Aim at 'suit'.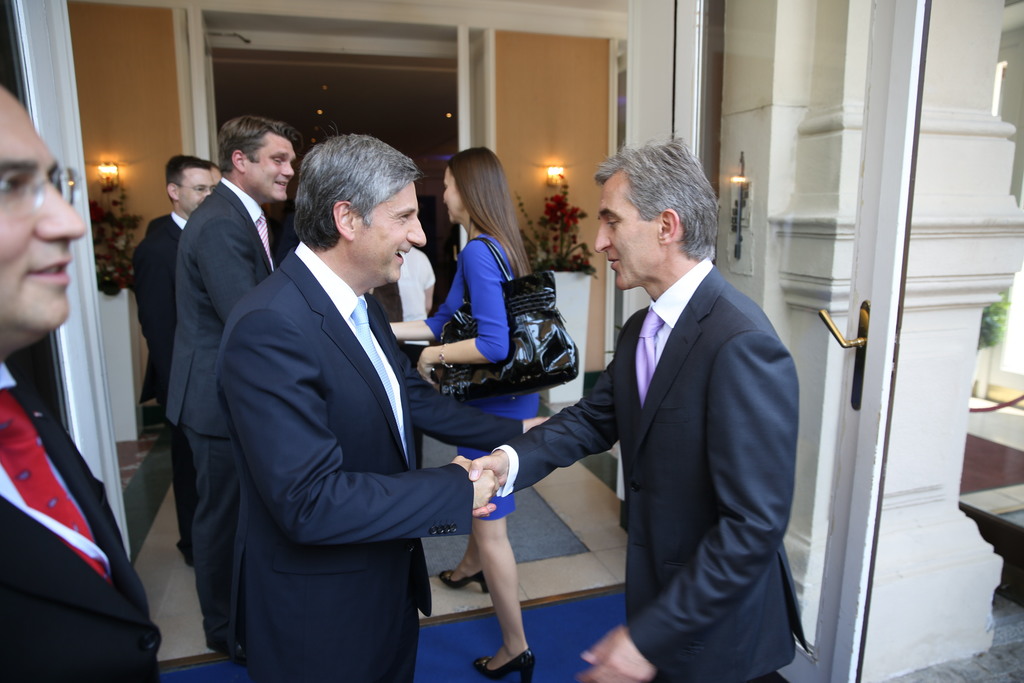
Aimed at BBox(133, 208, 191, 557).
